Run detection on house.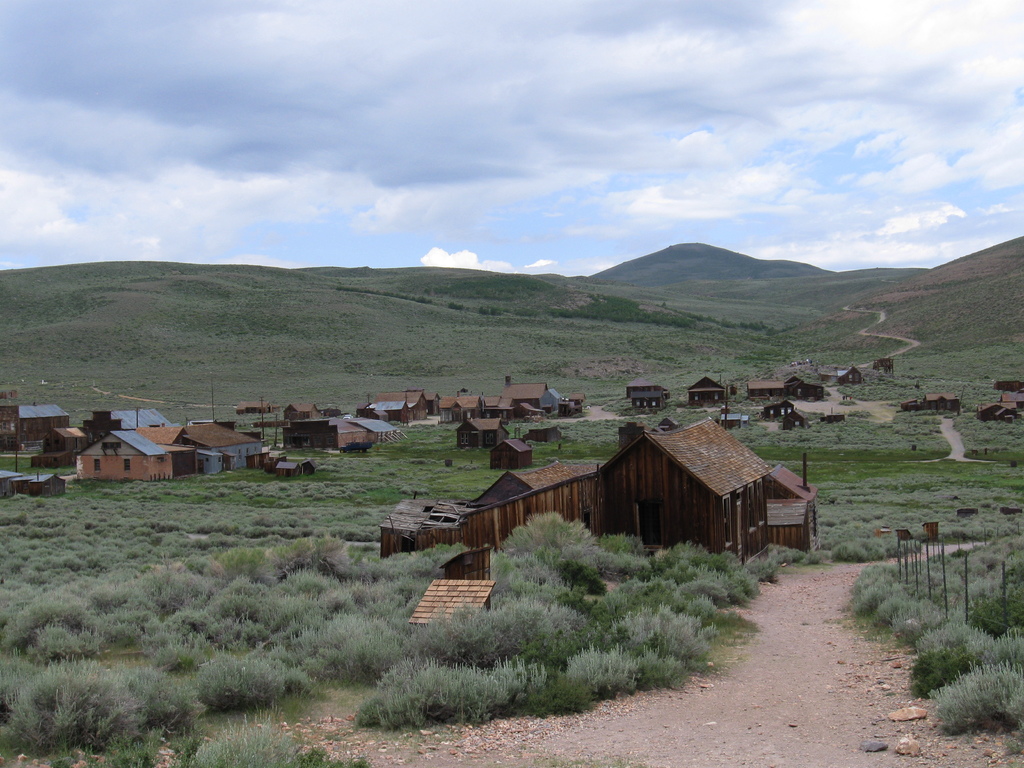
Result: rect(35, 425, 90, 468).
